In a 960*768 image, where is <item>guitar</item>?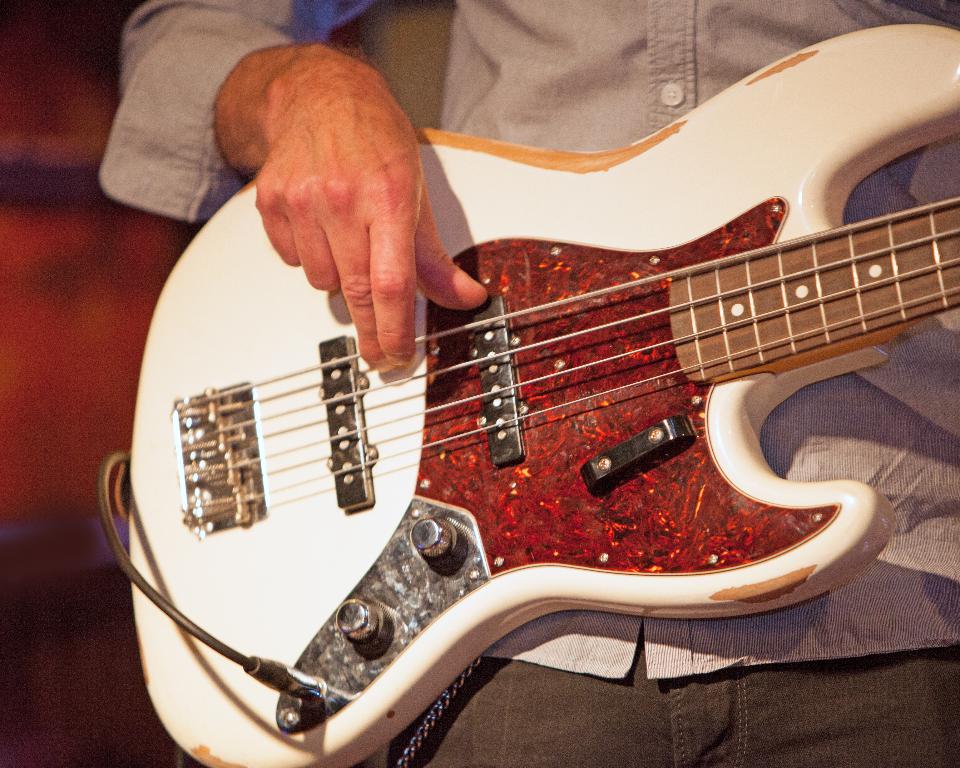
bbox=(122, 19, 950, 767).
